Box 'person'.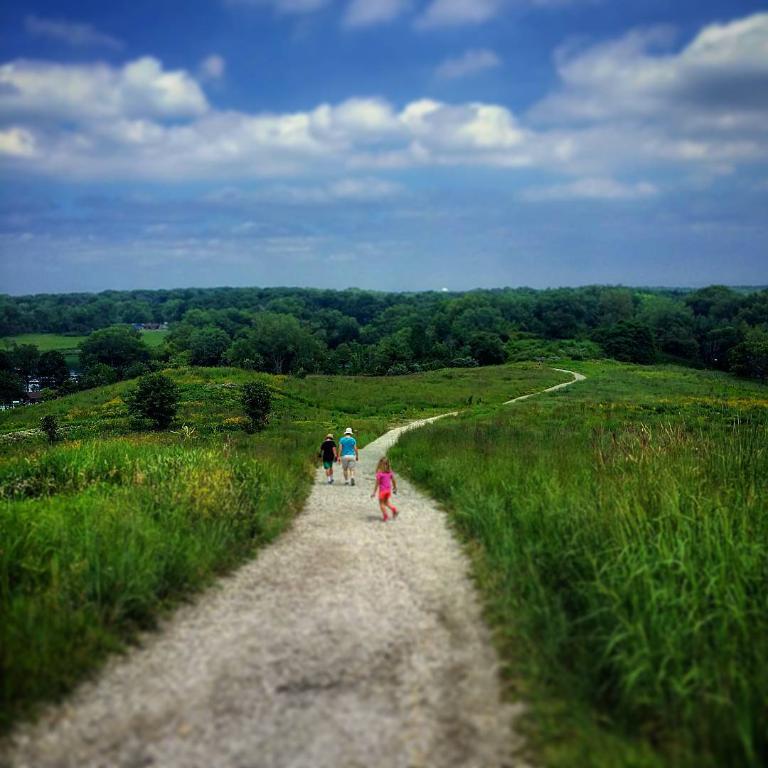
<bbox>317, 427, 338, 477</bbox>.
